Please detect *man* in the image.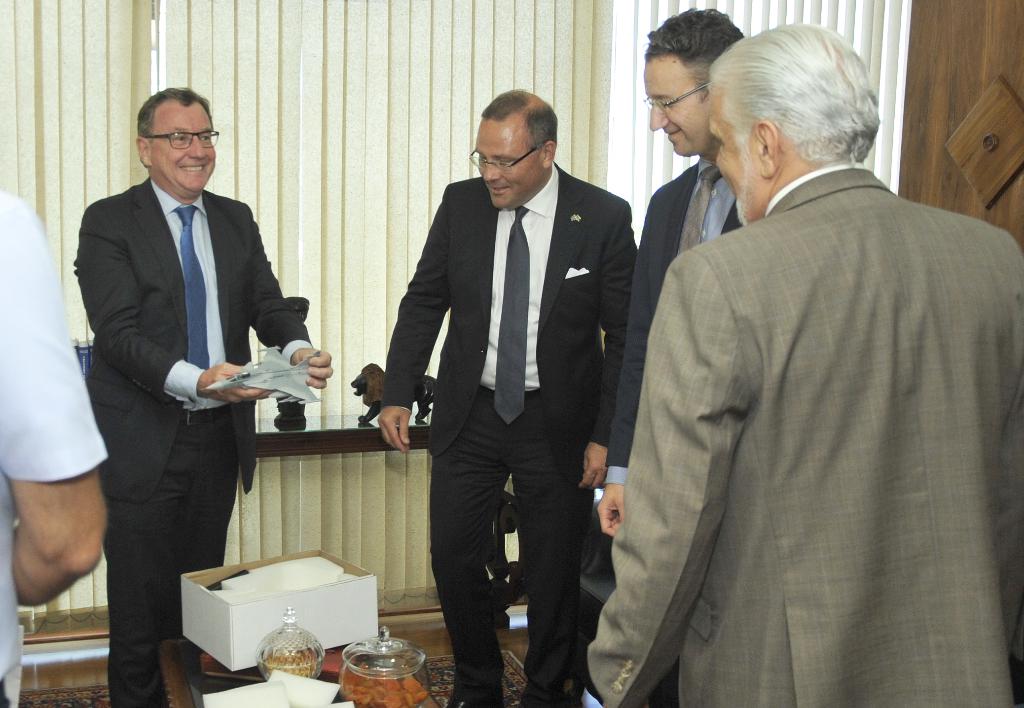
69 81 333 707.
